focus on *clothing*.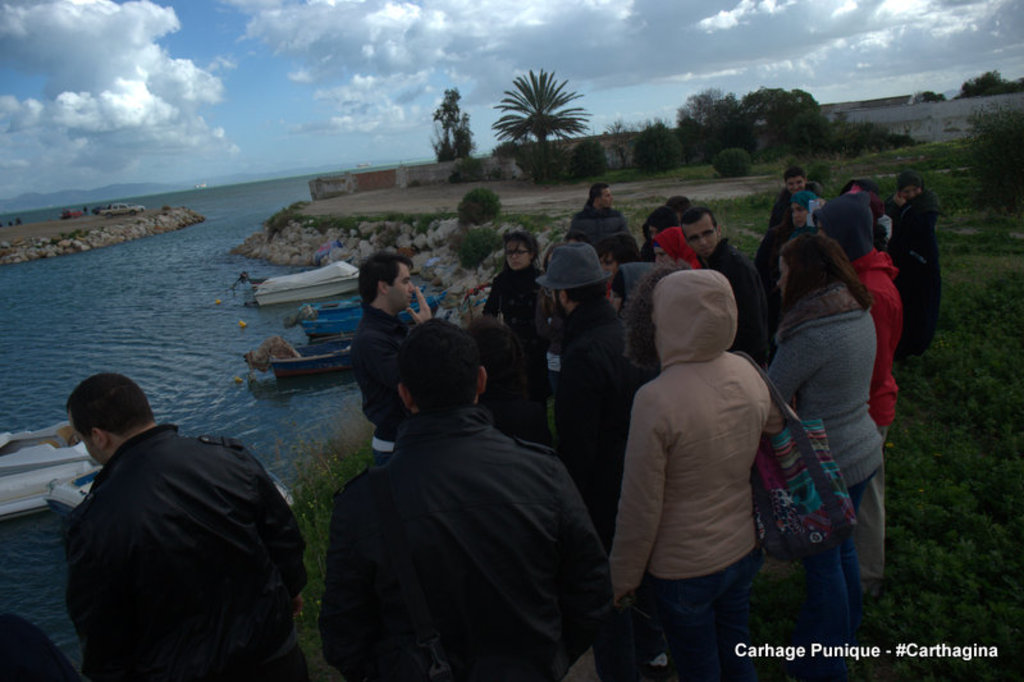
Focused at (69,426,297,681).
